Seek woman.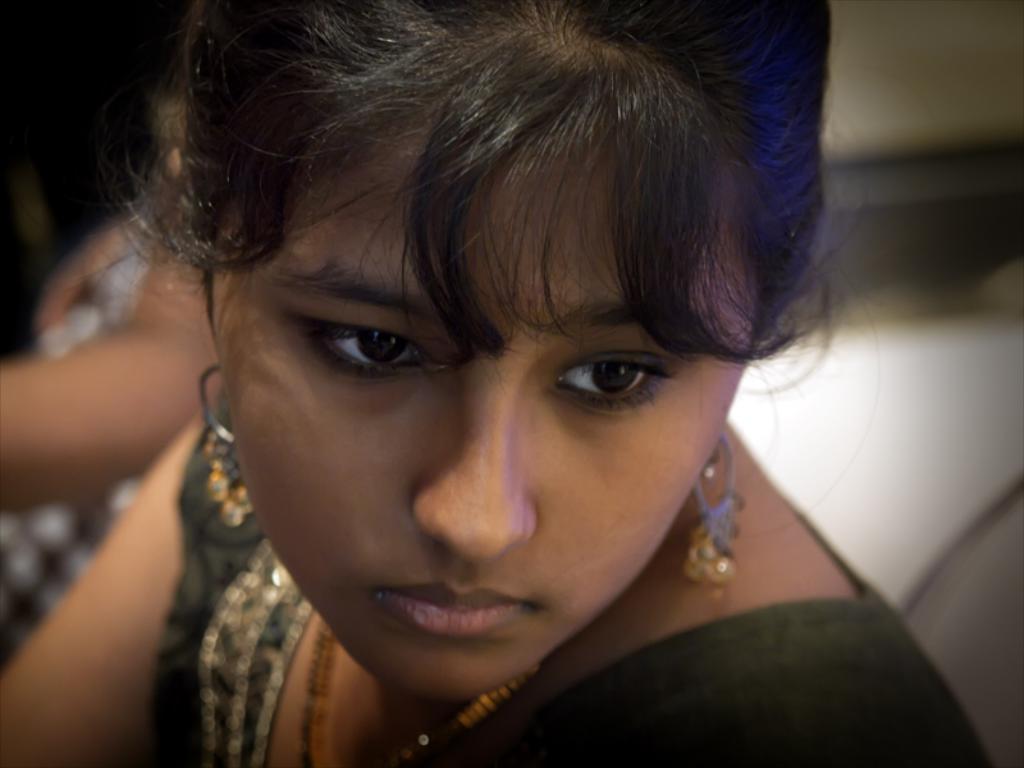
(x1=41, y1=14, x2=948, y2=767).
